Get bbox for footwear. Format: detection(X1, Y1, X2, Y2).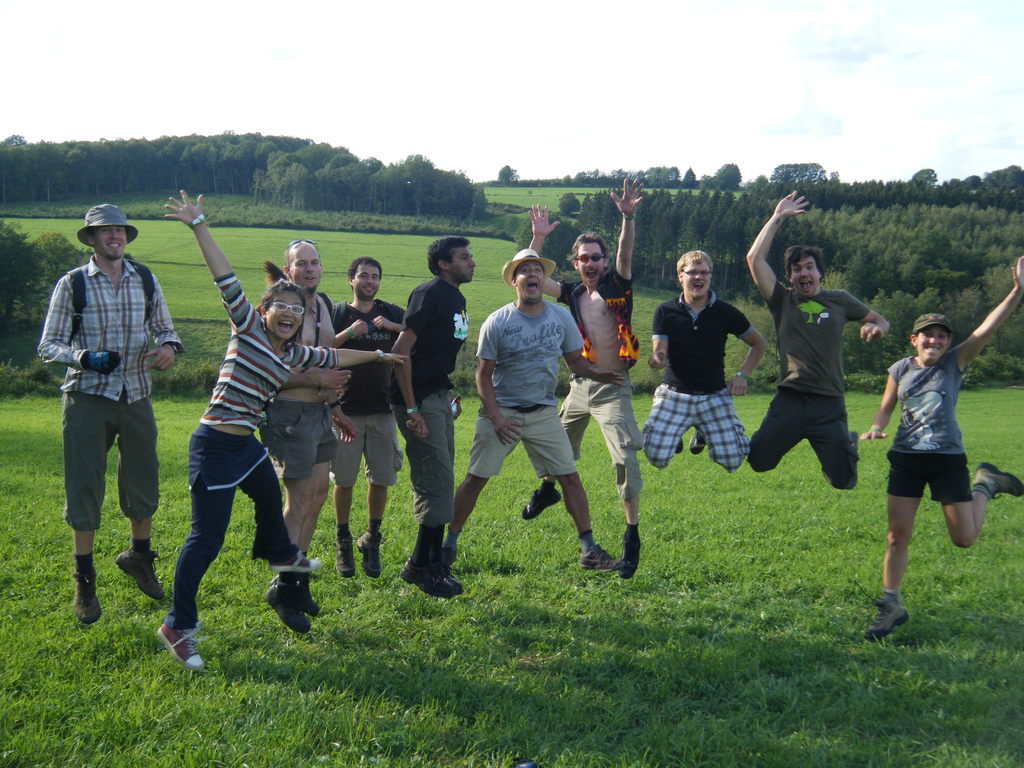
detection(355, 529, 382, 579).
